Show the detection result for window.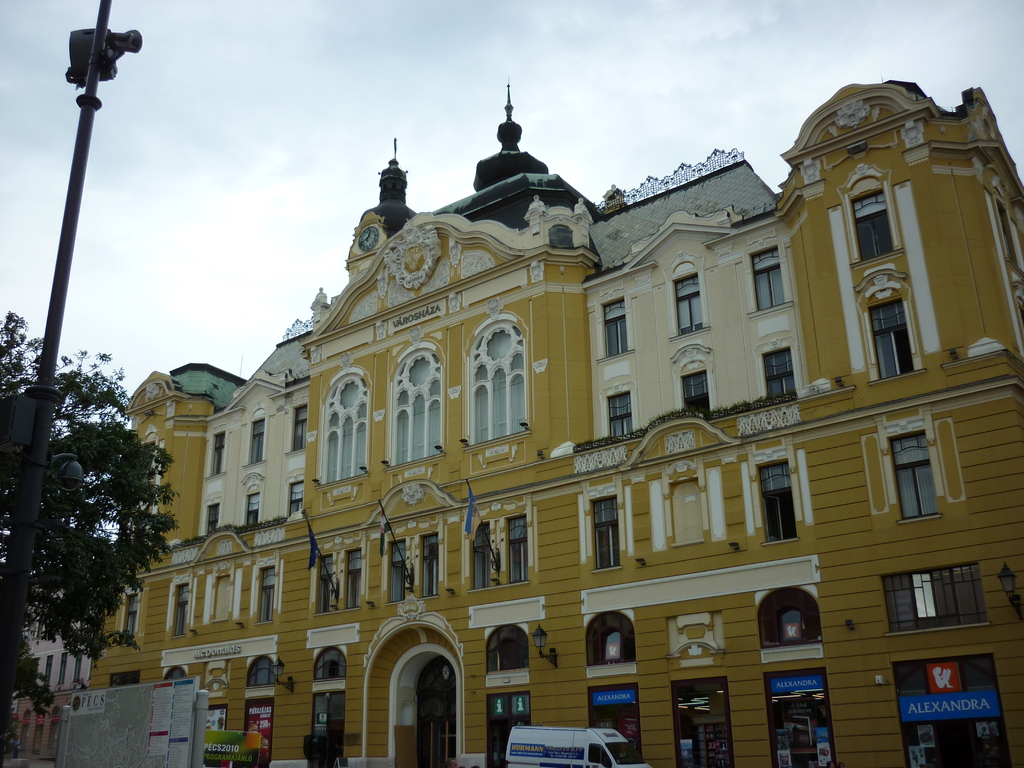
(847,191,899,266).
